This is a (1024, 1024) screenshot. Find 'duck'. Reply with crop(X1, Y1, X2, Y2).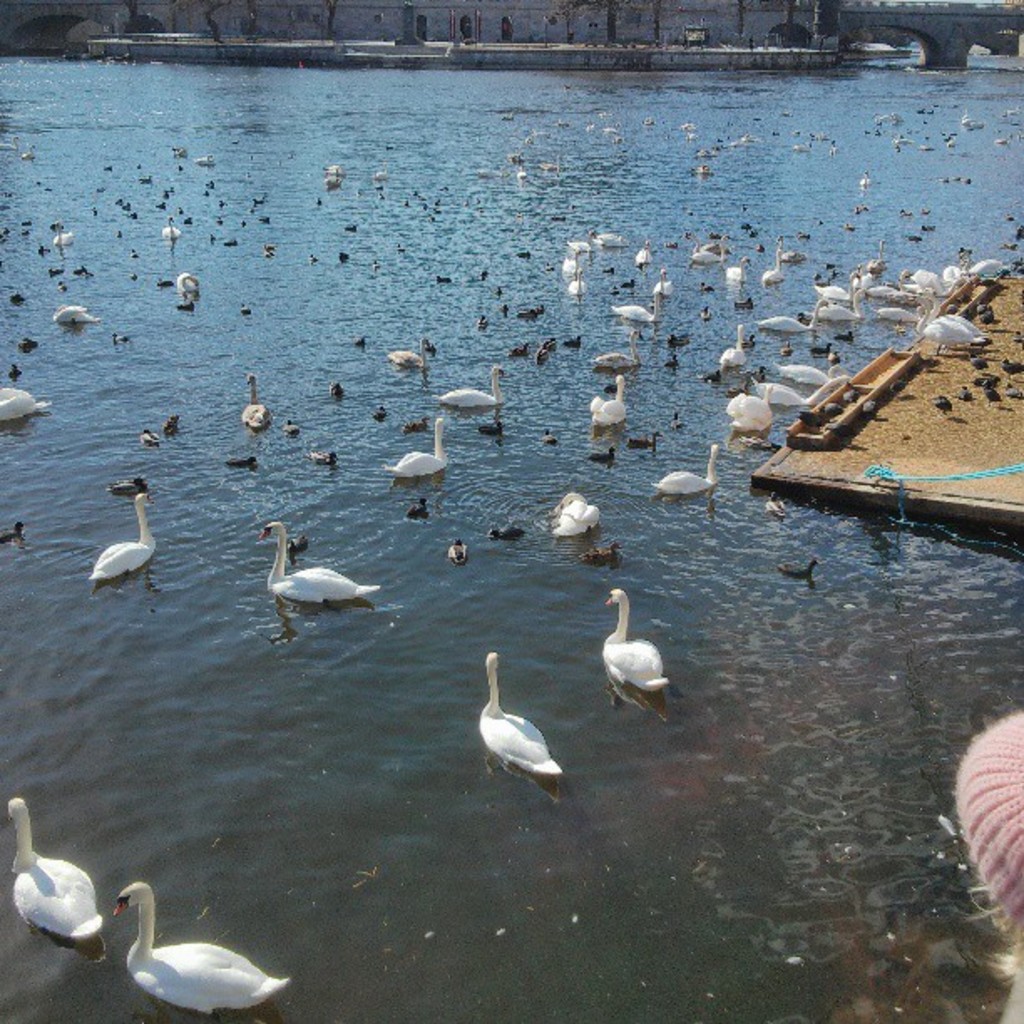
crop(609, 286, 659, 323).
